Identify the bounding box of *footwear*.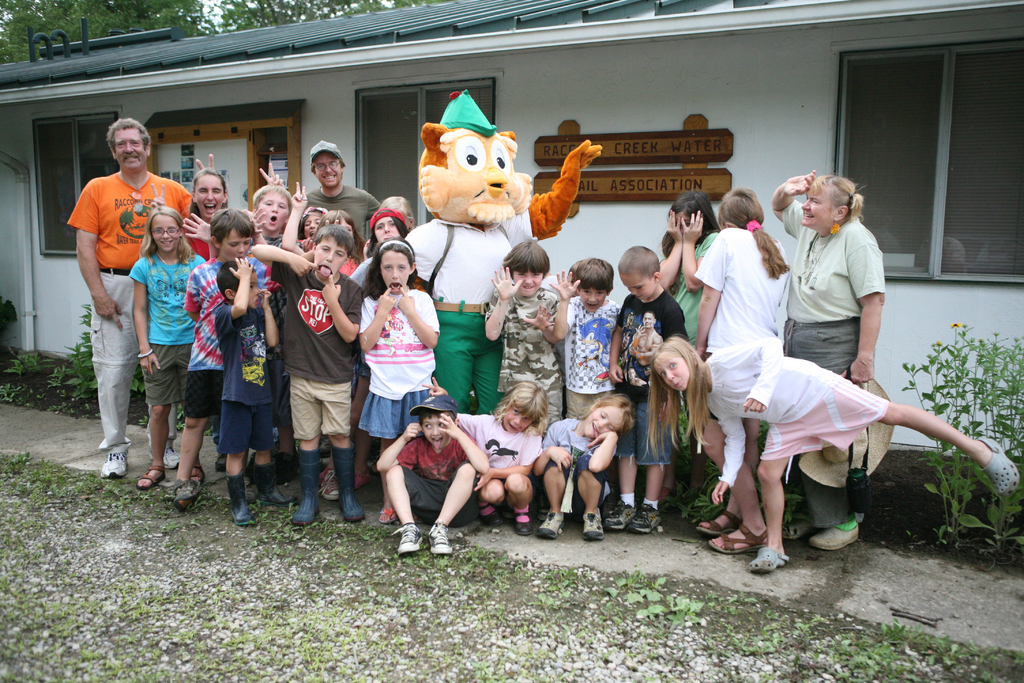
x1=141 y1=446 x2=185 y2=473.
